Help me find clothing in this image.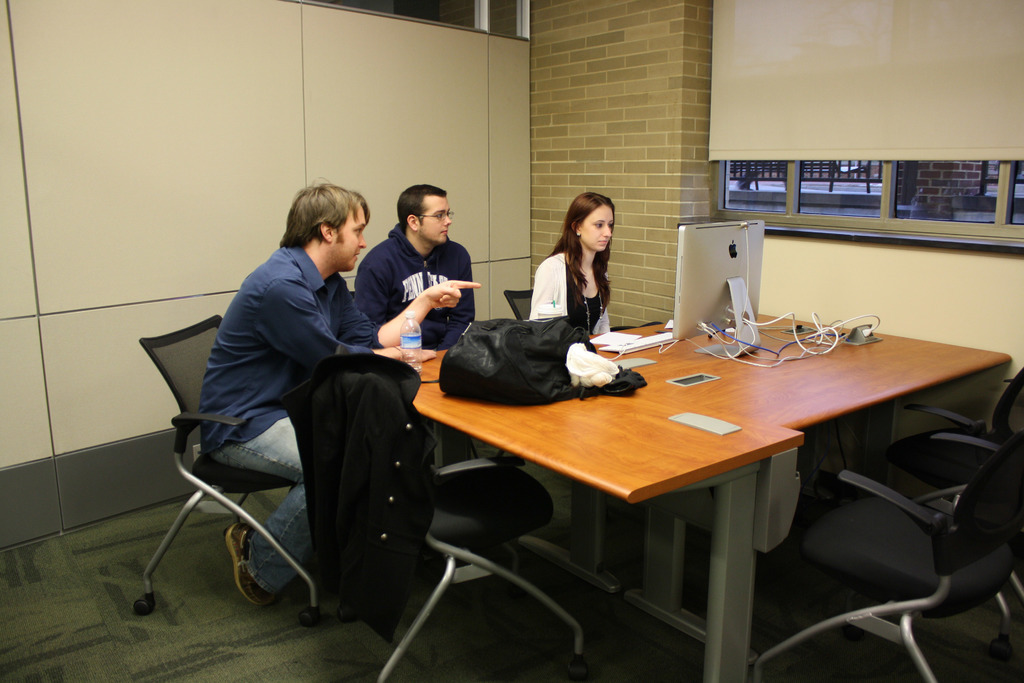
Found it: (358, 200, 483, 365).
